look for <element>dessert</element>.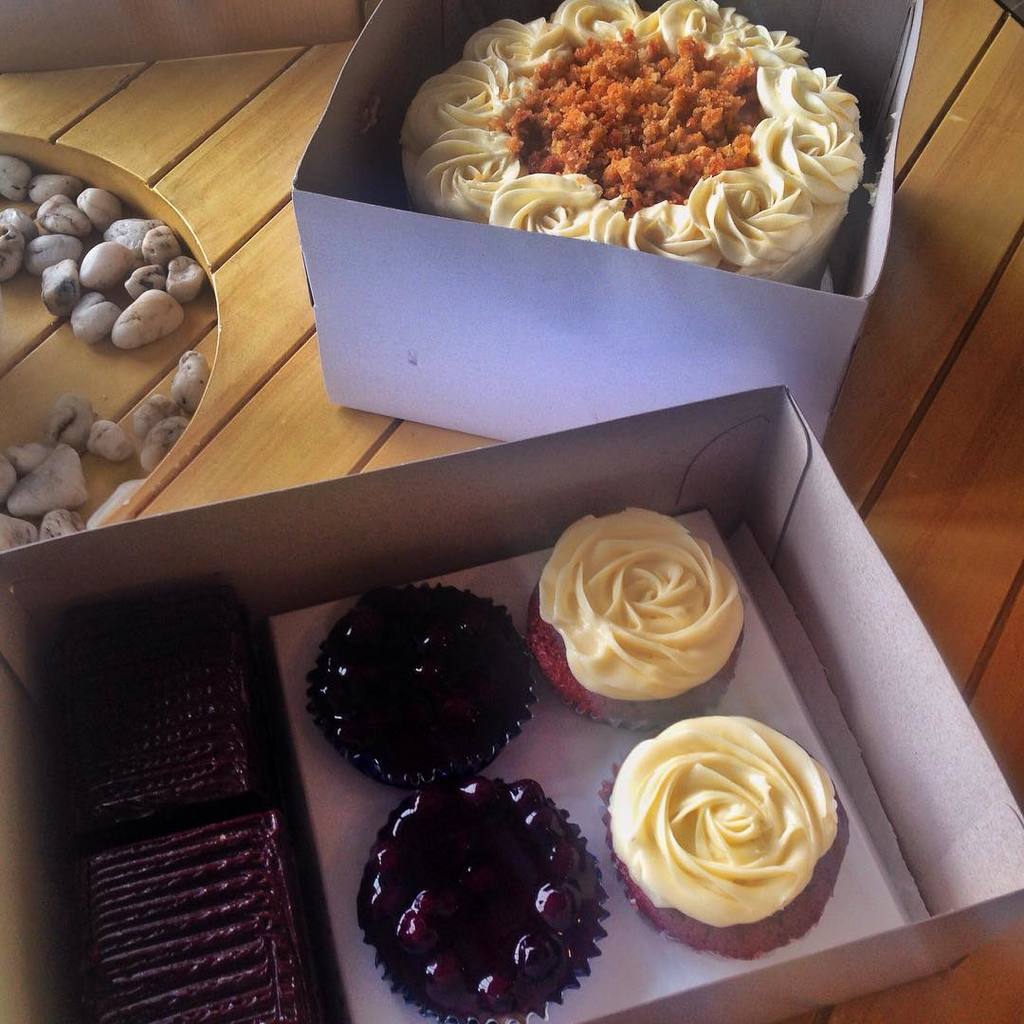
Found: [82,589,262,832].
